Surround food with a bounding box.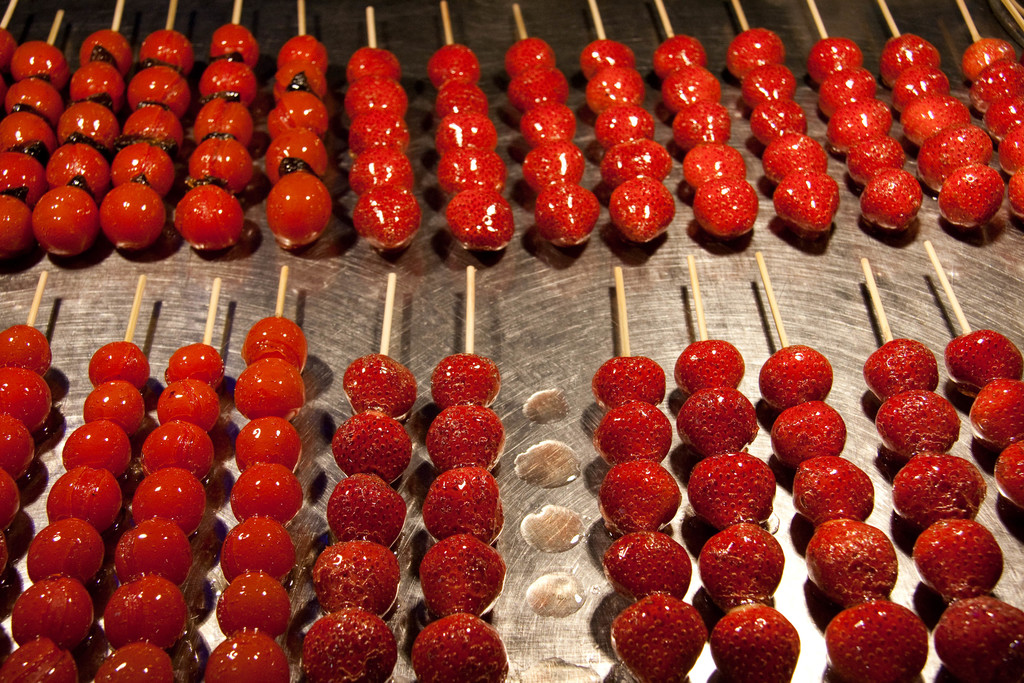
select_region(141, 420, 215, 484).
